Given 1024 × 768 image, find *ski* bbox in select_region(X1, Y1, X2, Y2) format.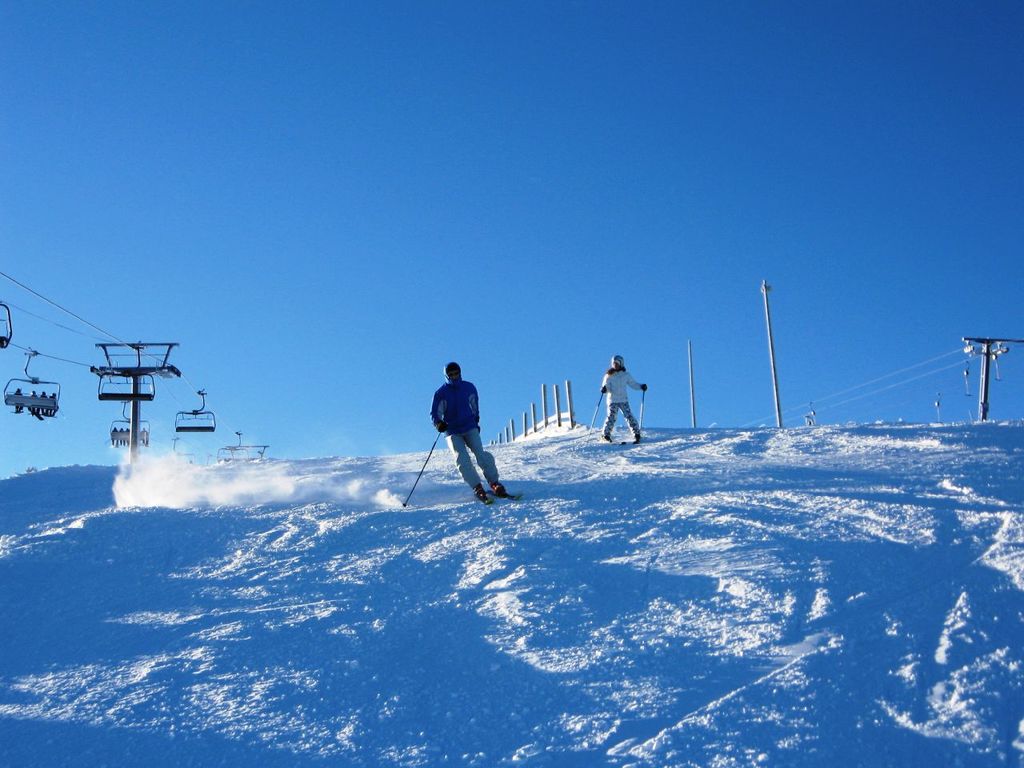
select_region(628, 429, 650, 450).
